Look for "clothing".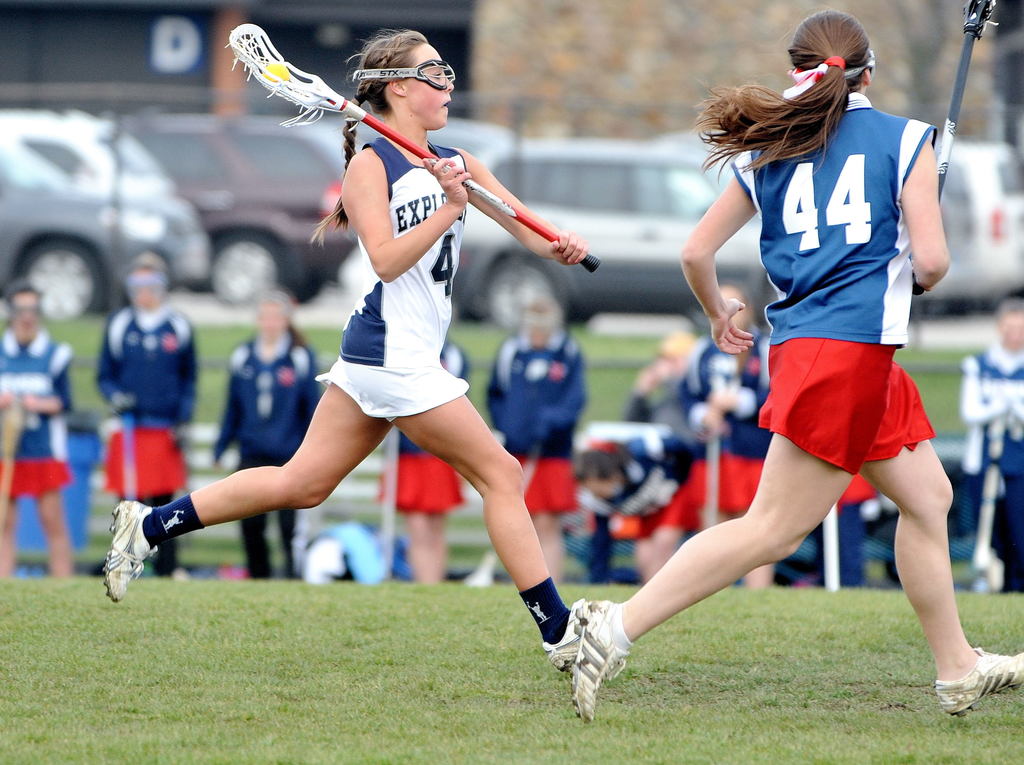
Found: (484, 324, 585, 516).
